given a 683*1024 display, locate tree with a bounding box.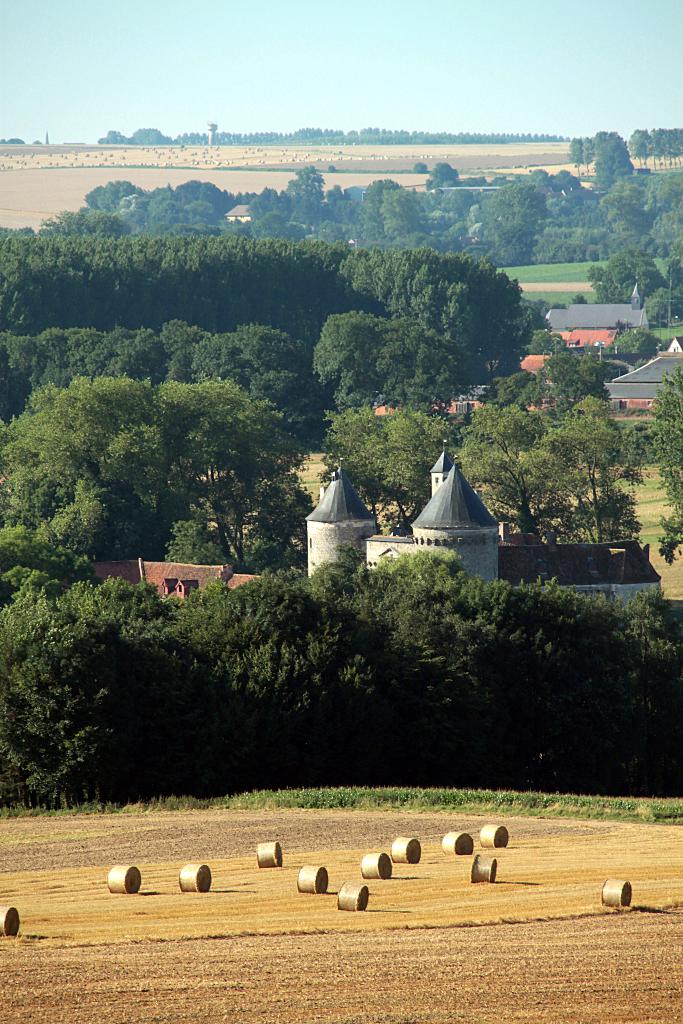
Located: (57, 182, 272, 247).
